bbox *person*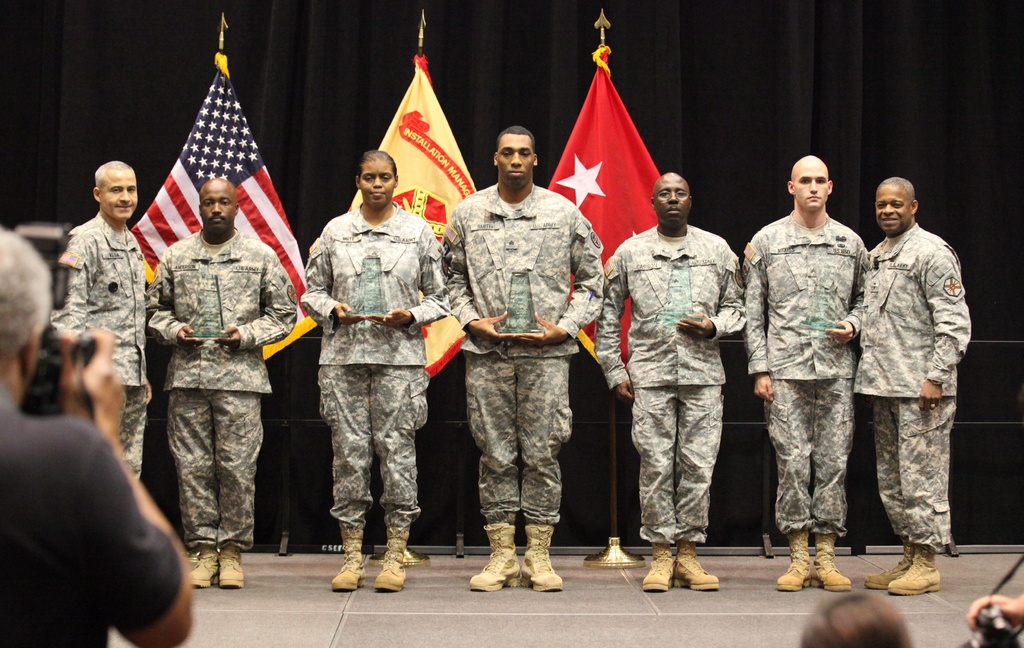
crop(593, 173, 749, 597)
